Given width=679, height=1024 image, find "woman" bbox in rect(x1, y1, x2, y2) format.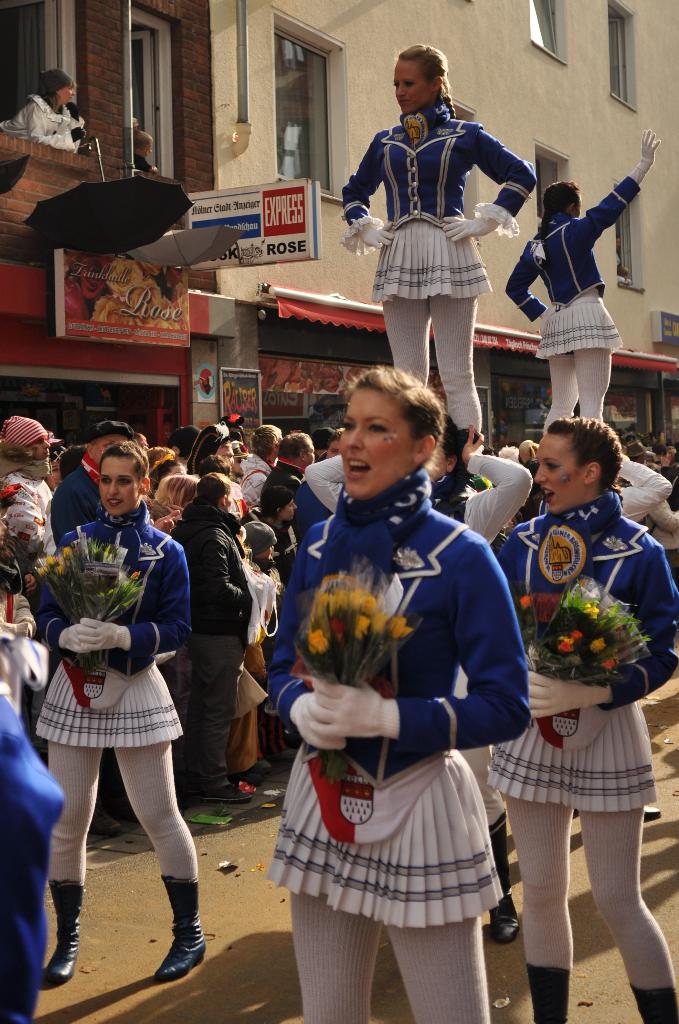
rect(0, 405, 62, 560).
